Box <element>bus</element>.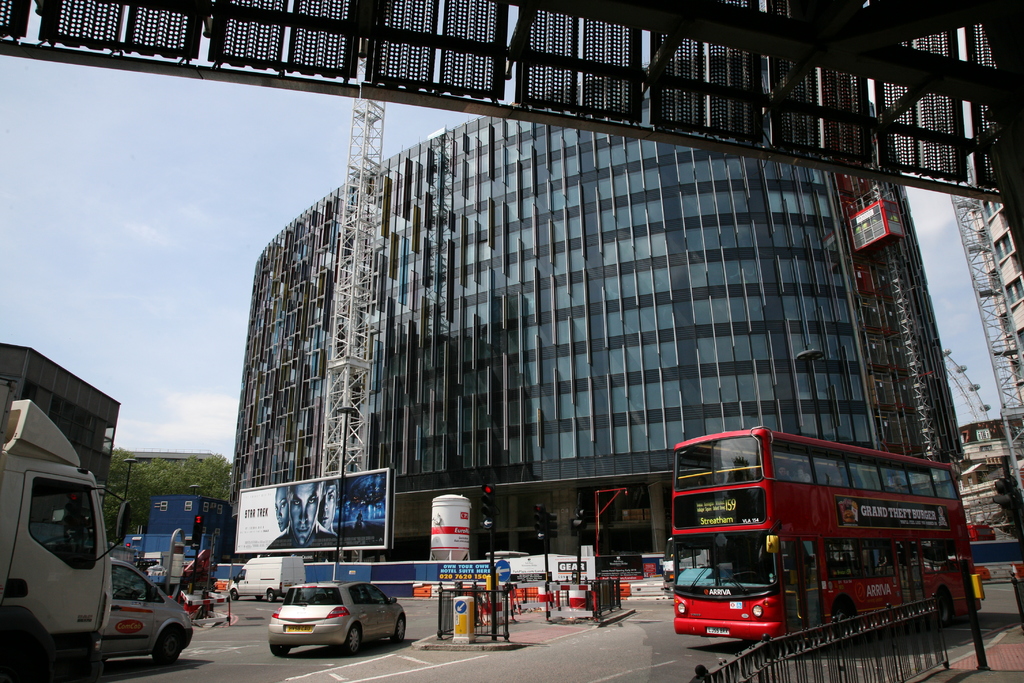
crop(674, 425, 981, 636).
